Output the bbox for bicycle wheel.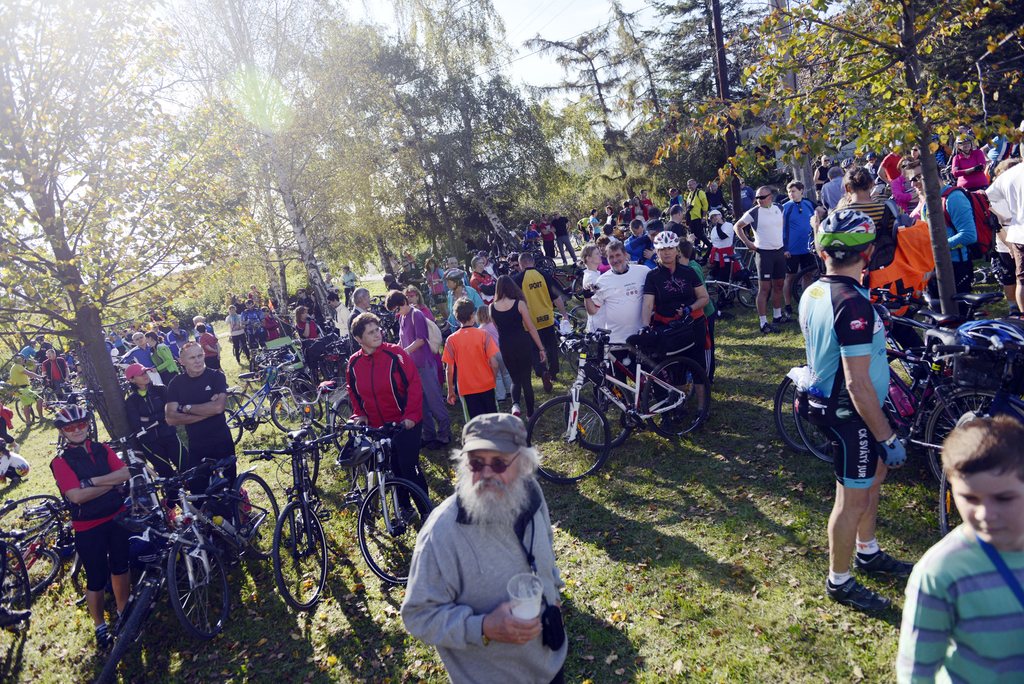
Rect(301, 389, 348, 428).
